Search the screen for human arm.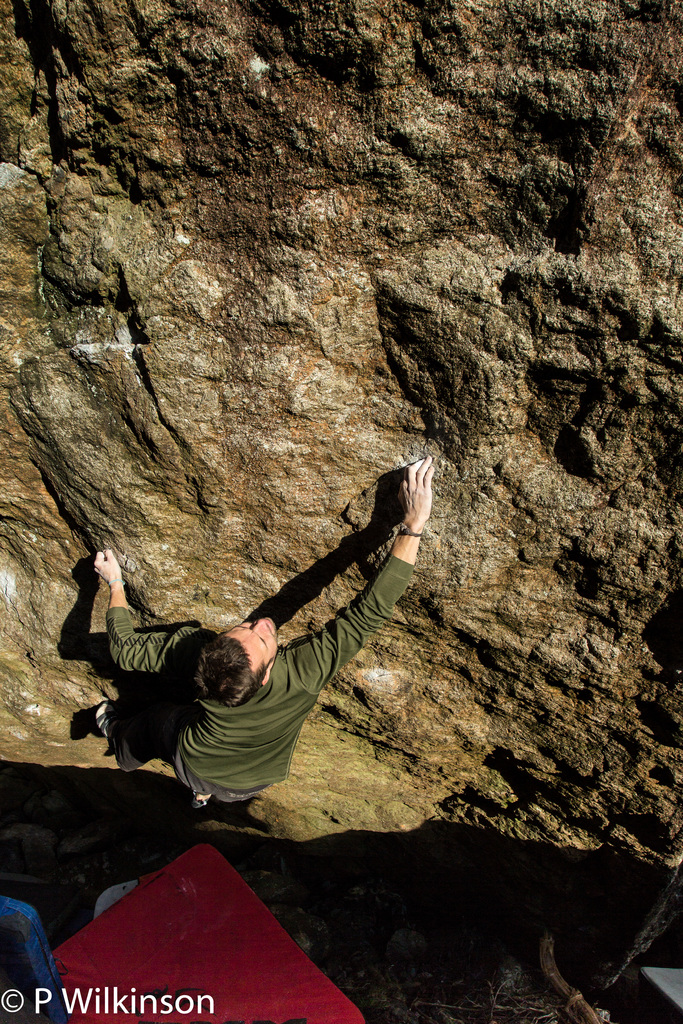
Found at crop(96, 540, 233, 694).
